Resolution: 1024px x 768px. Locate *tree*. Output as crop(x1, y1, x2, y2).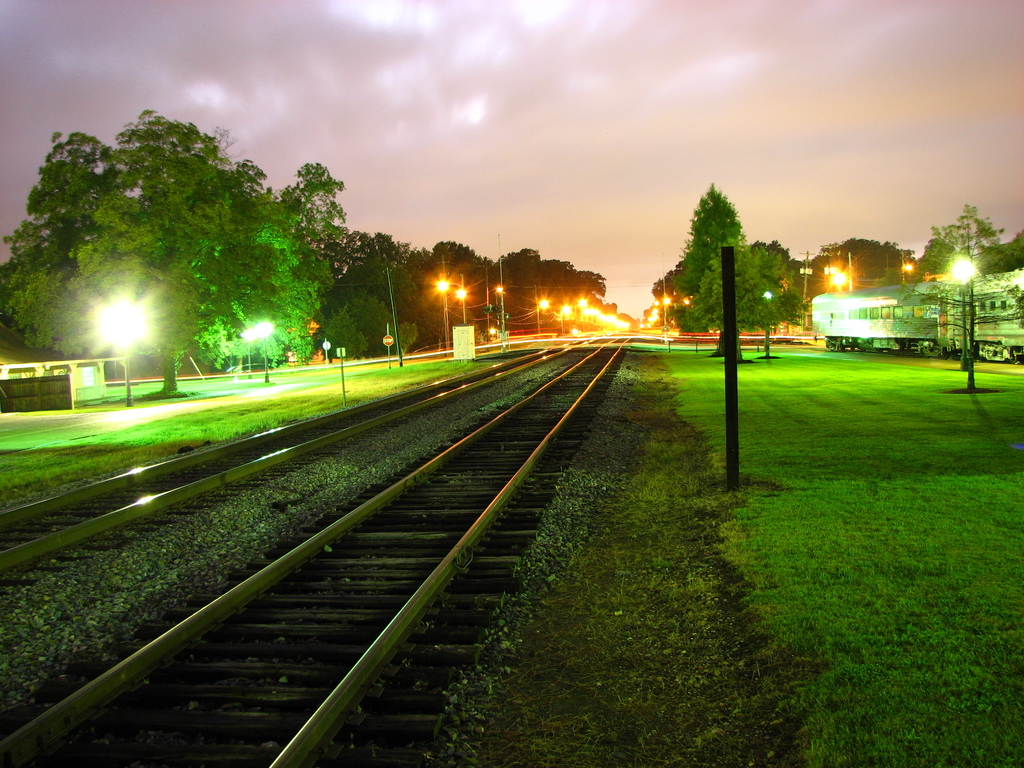
crop(653, 265, 682, 339).
